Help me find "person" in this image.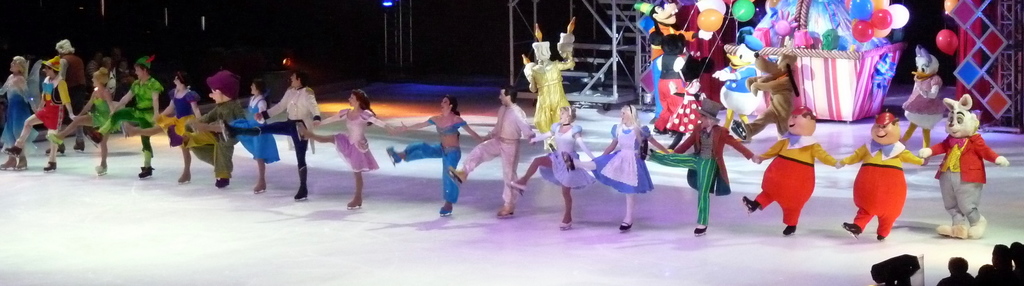
Found it: <region>386, 95, 484, 216</region>.
